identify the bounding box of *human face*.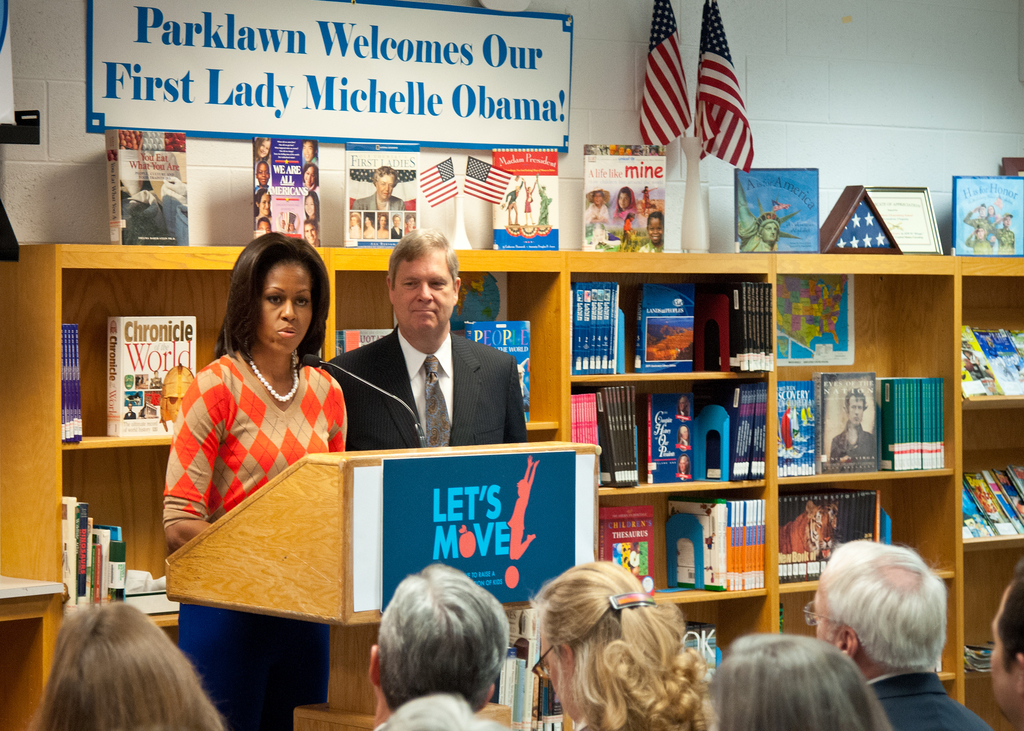
<bbox>395, 255, 456, 334</bbox>.
